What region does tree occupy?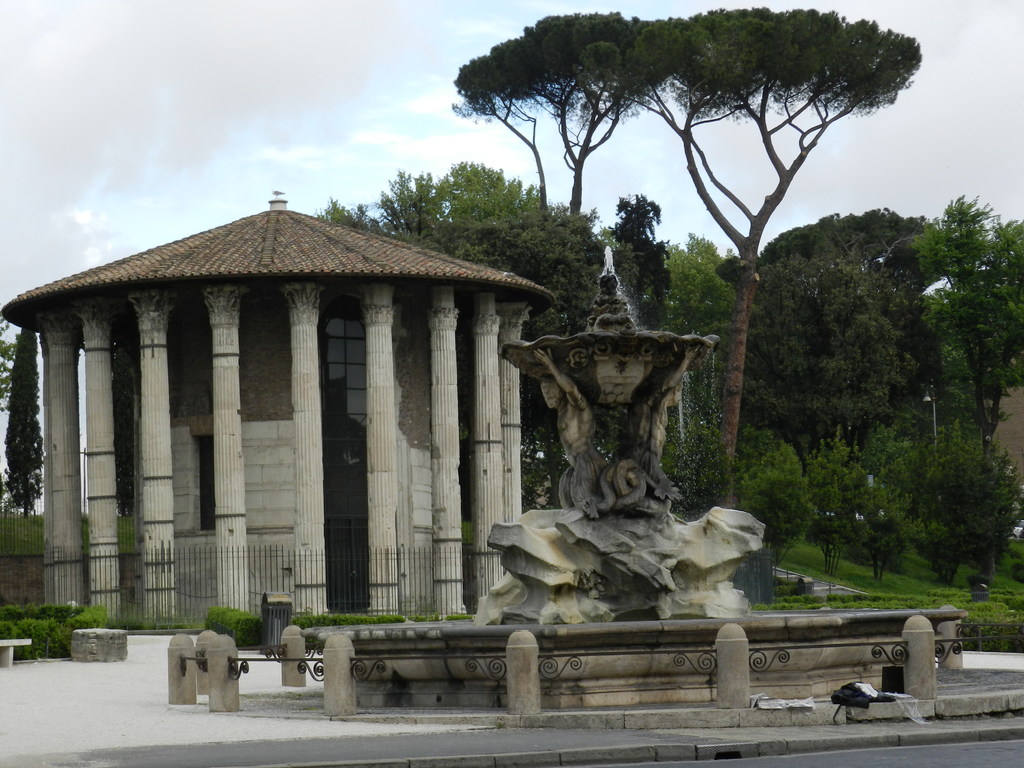
BBox(447, 5, 705, 228).
